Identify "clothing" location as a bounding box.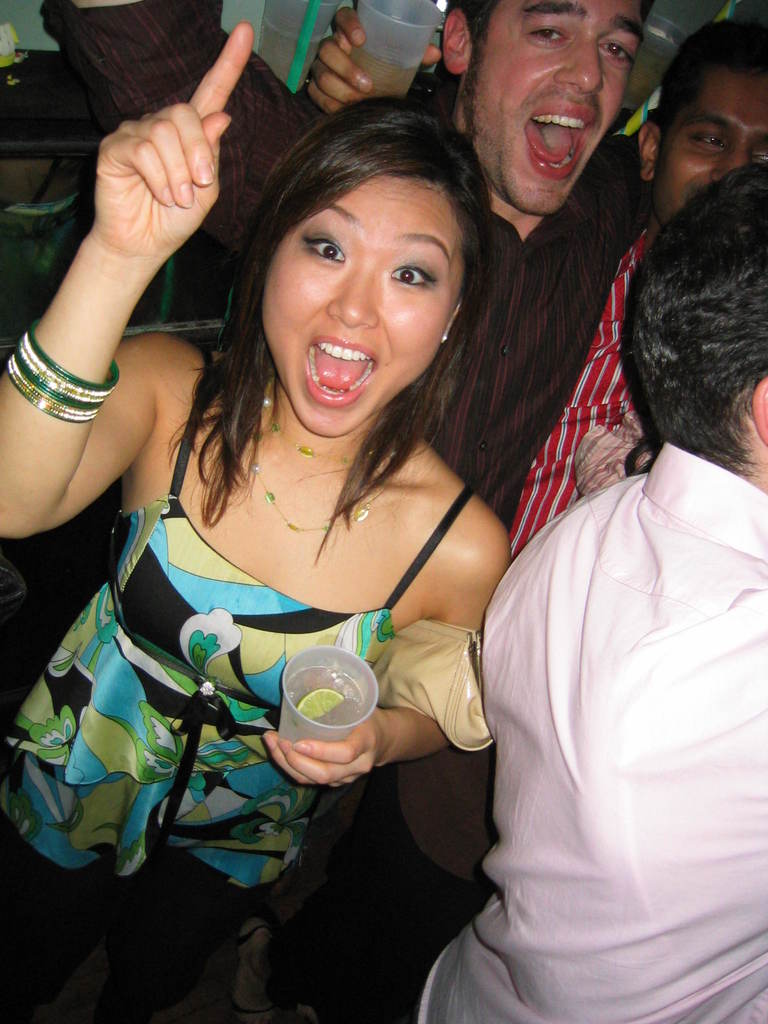
(left=0, top=344, right=478, bottom=893).
